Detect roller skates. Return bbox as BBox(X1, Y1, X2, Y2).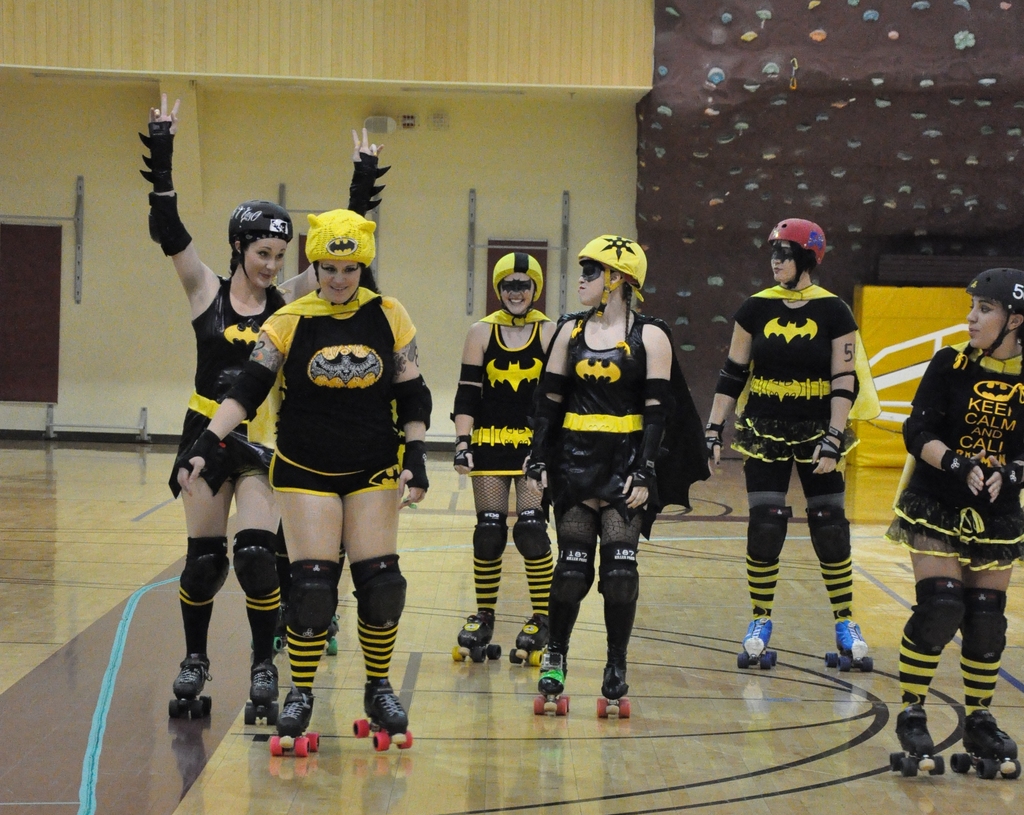
BBox(888, 706, 947, 780).
